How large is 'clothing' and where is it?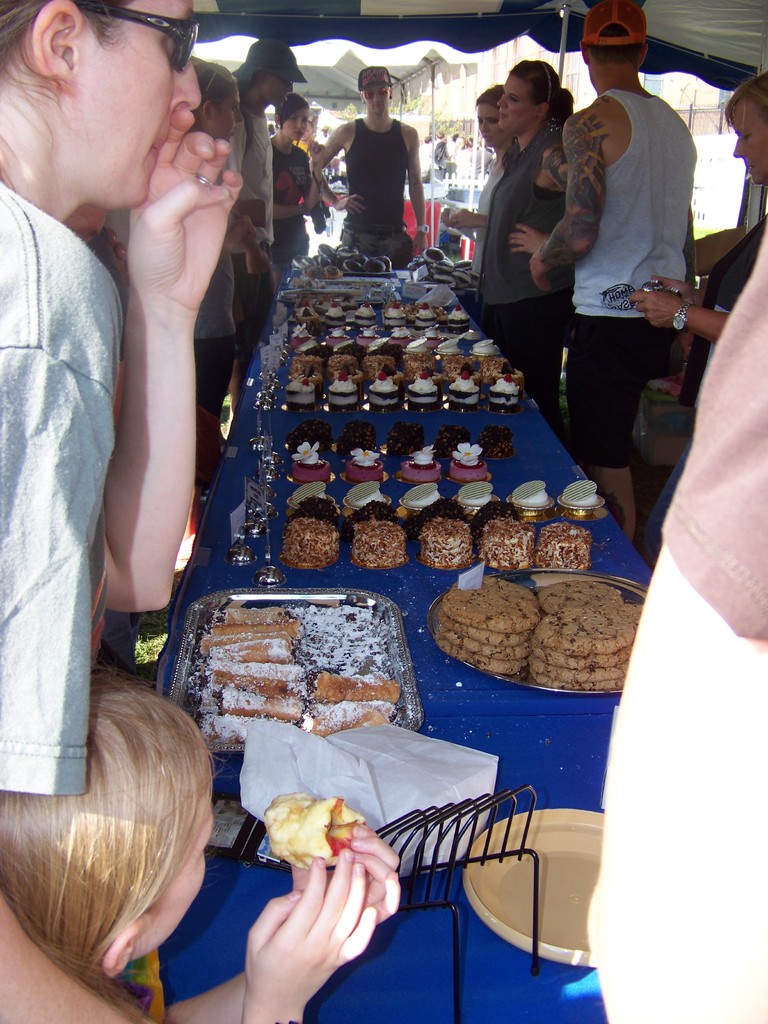
Bounding box: box=[489, 163, 580, 476].
